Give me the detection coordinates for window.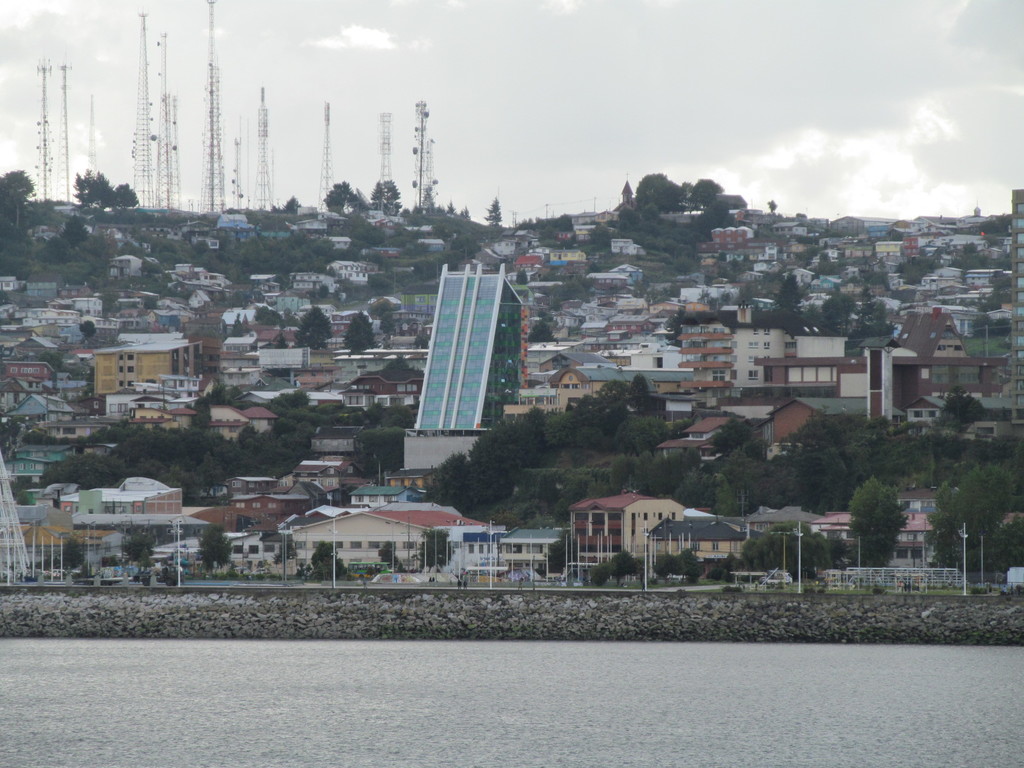
box=[126, 353, 136, 360].
